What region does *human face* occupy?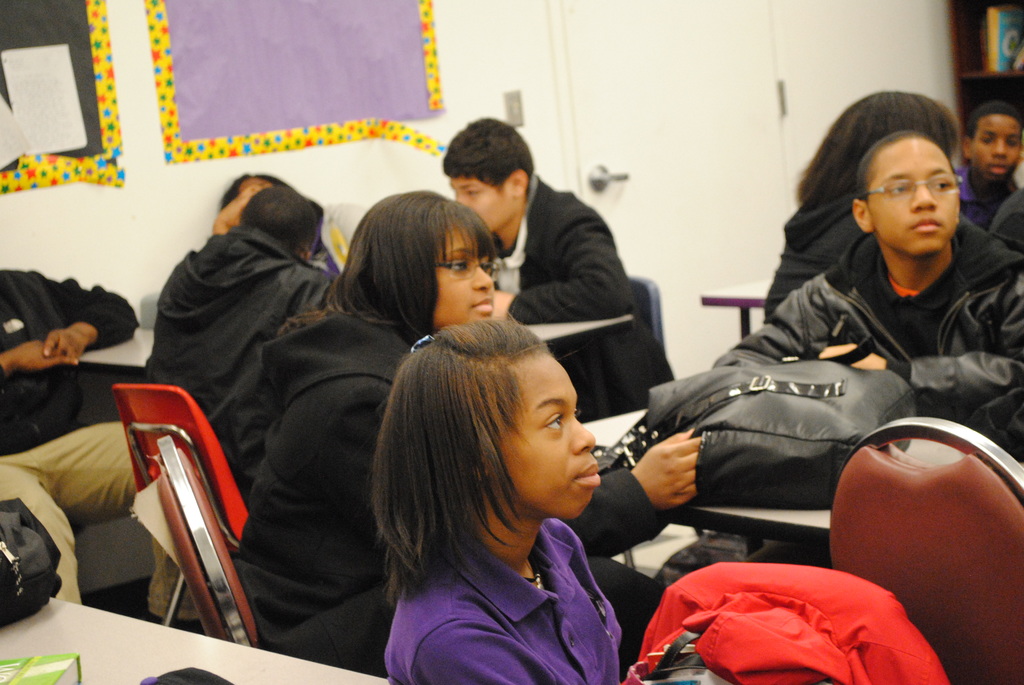
l=972, t=116, r=1023, b=180.
